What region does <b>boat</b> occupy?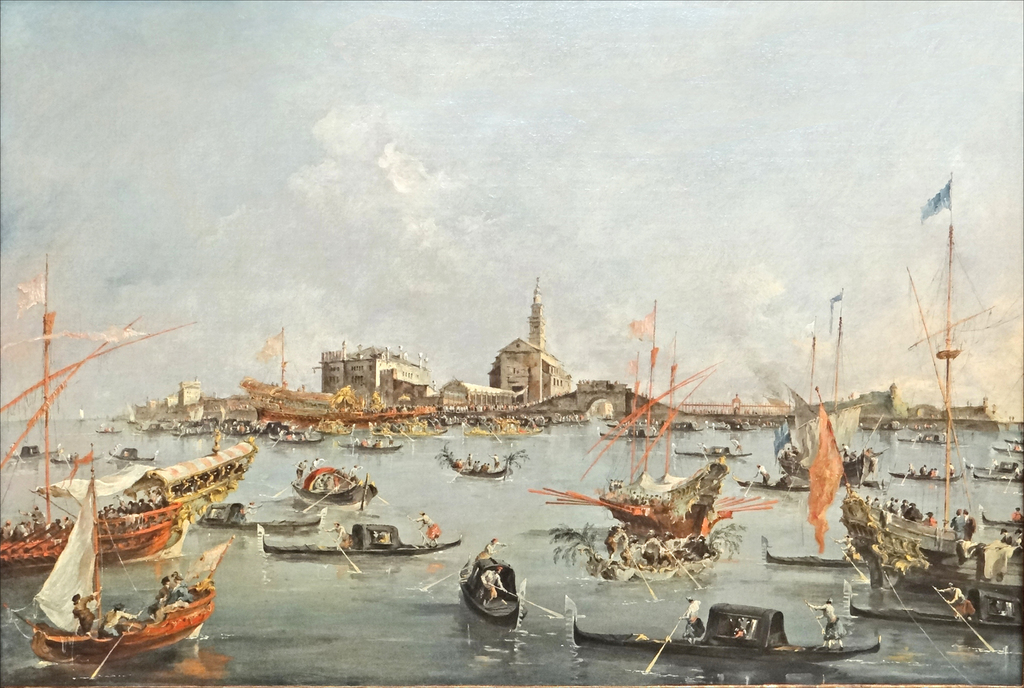
[766, 548, 869, 574].
